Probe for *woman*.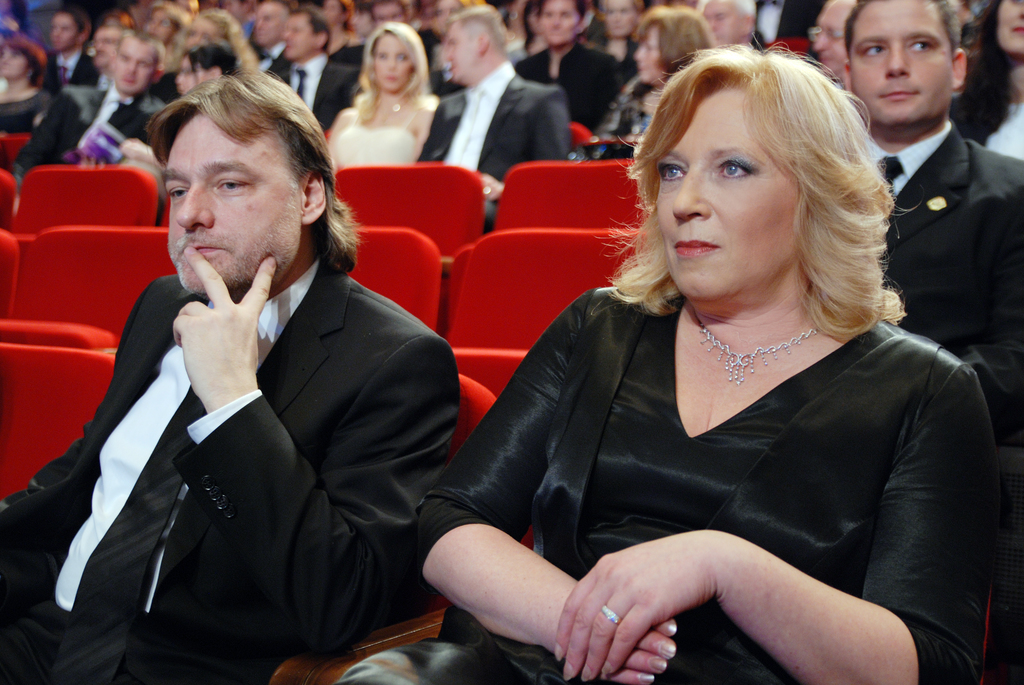
Probe result: x1=0, y1=33, x2=52, y2=140.
